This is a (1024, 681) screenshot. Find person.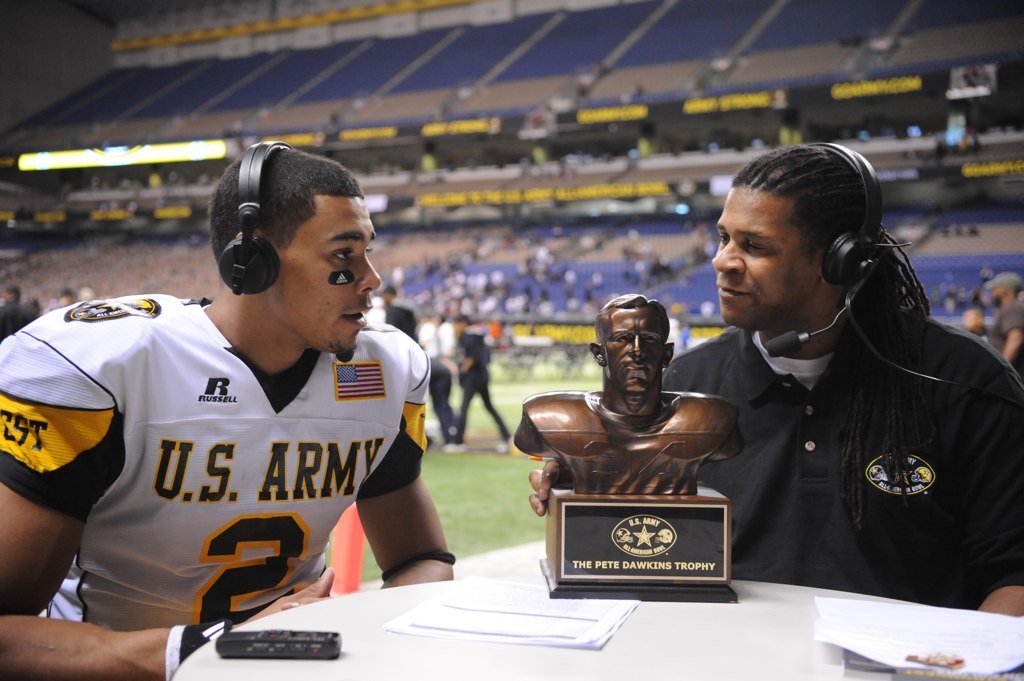
Bounding box: 690, 139, 1004, 619.
